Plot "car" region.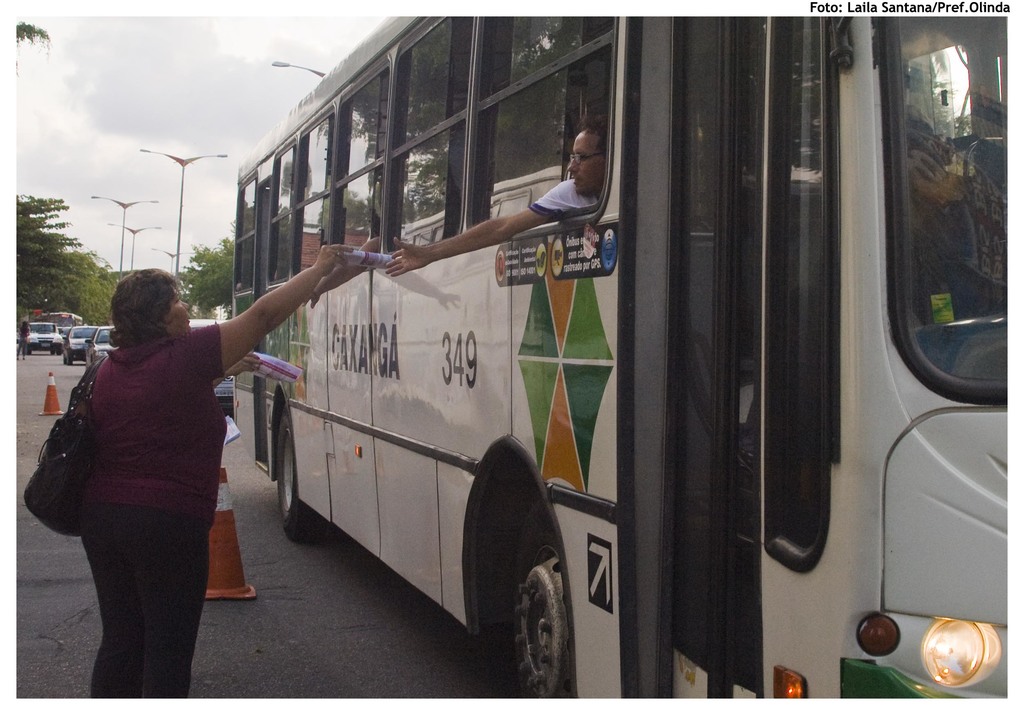
Plotted at (x1=84, y1=323, x2=111, y2=361).
